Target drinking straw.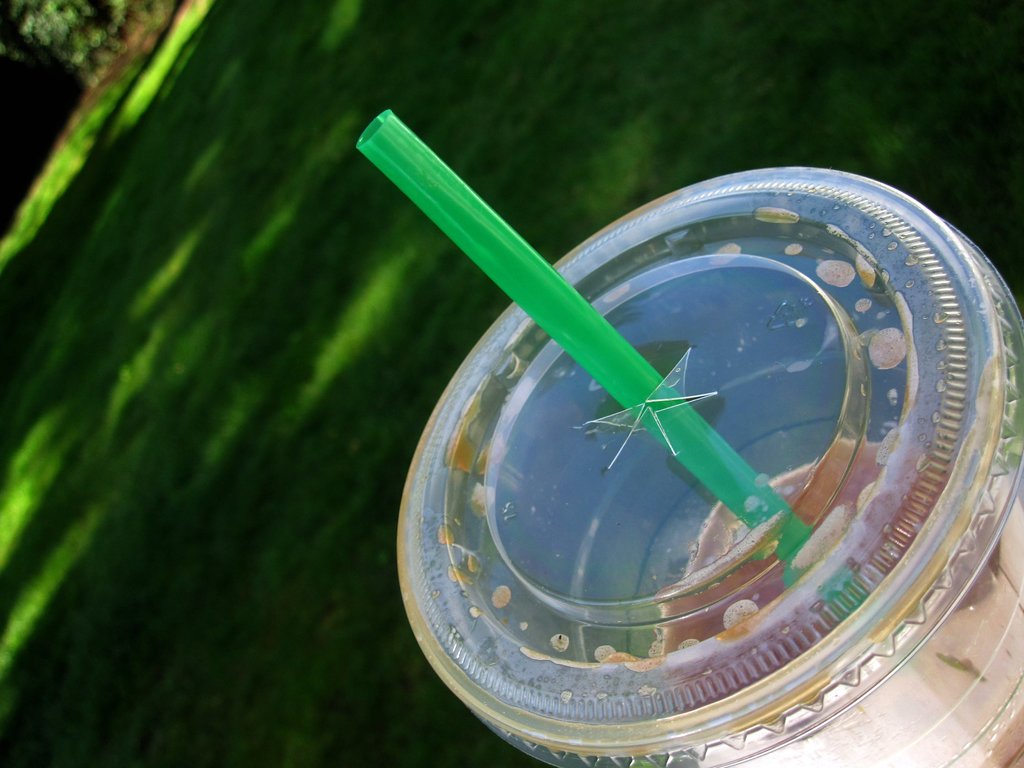
Target region: box=[356, 111, 879, 621].
